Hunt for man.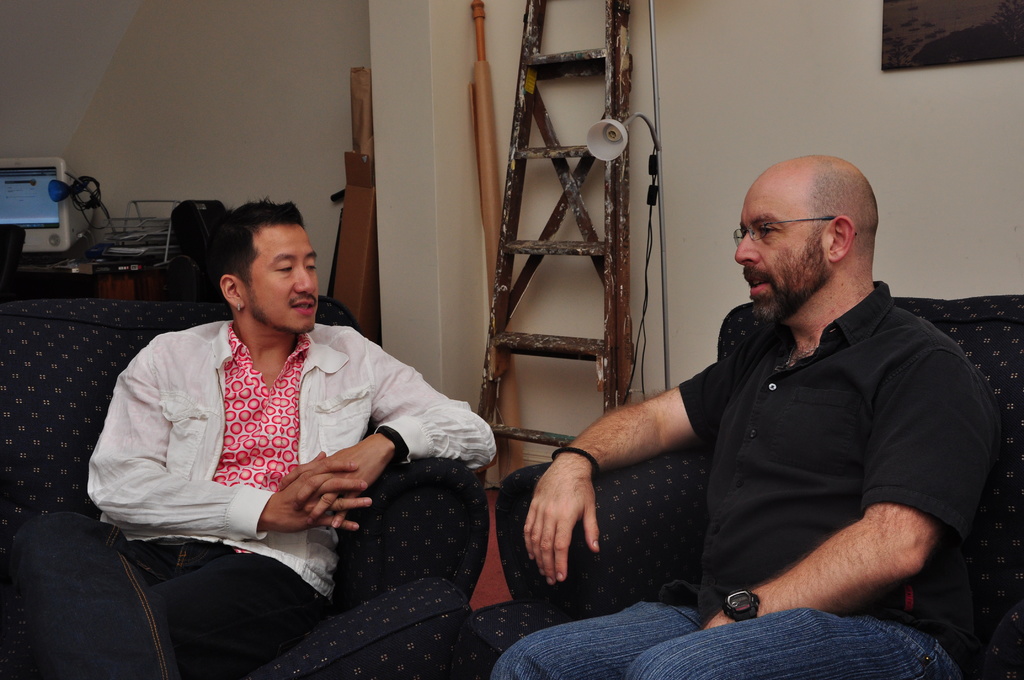
Hunted down at bbox=[561, 131, 997, 652].
